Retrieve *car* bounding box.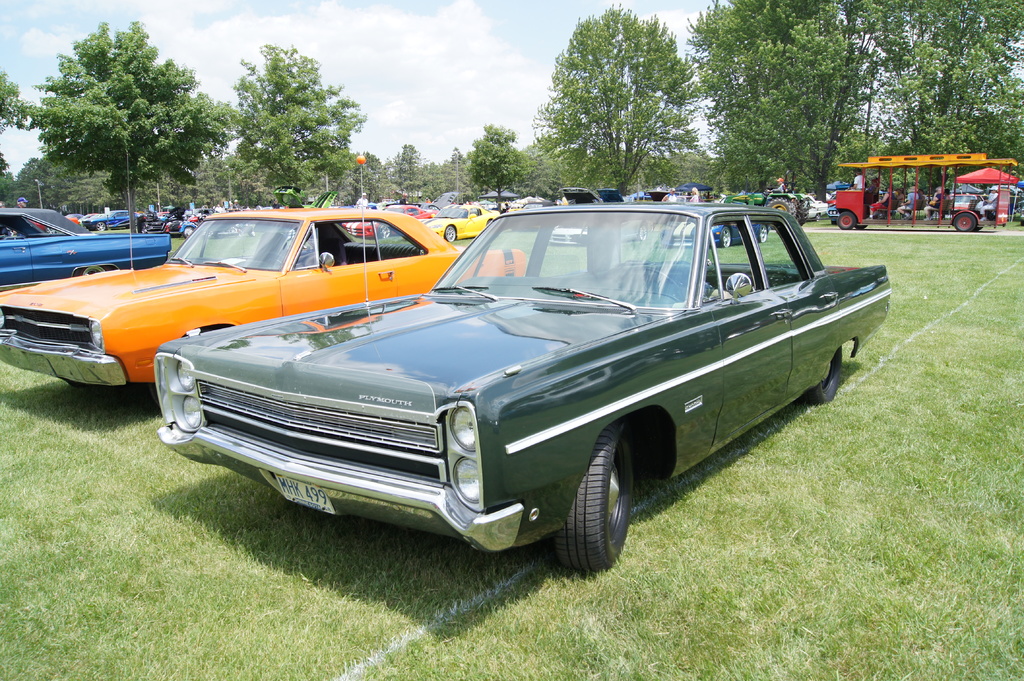
Bounding box: BBox(339, 193, 457, 237).
